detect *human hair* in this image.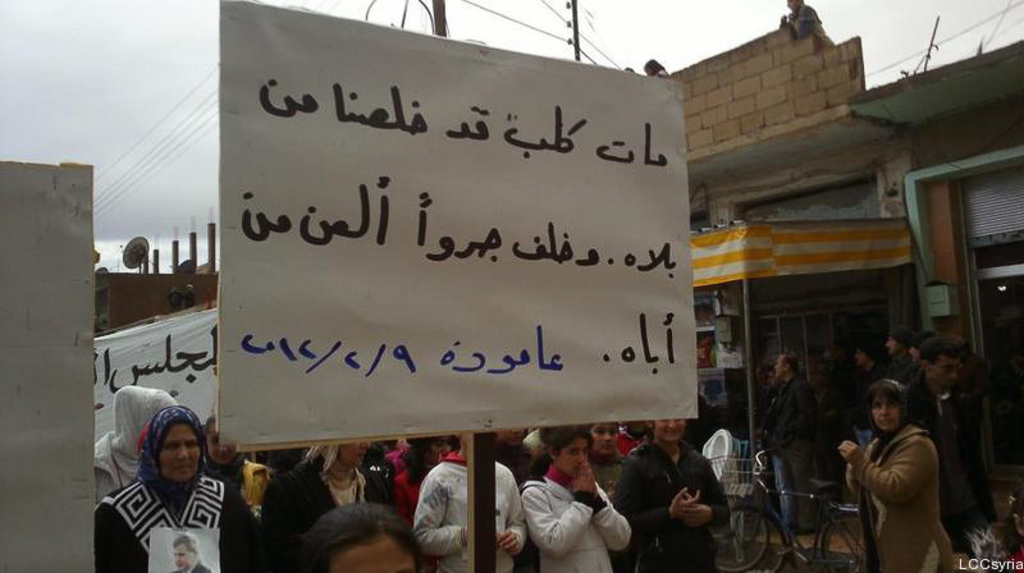
Detection: left=396, top=435, right=443, bottom=482.
